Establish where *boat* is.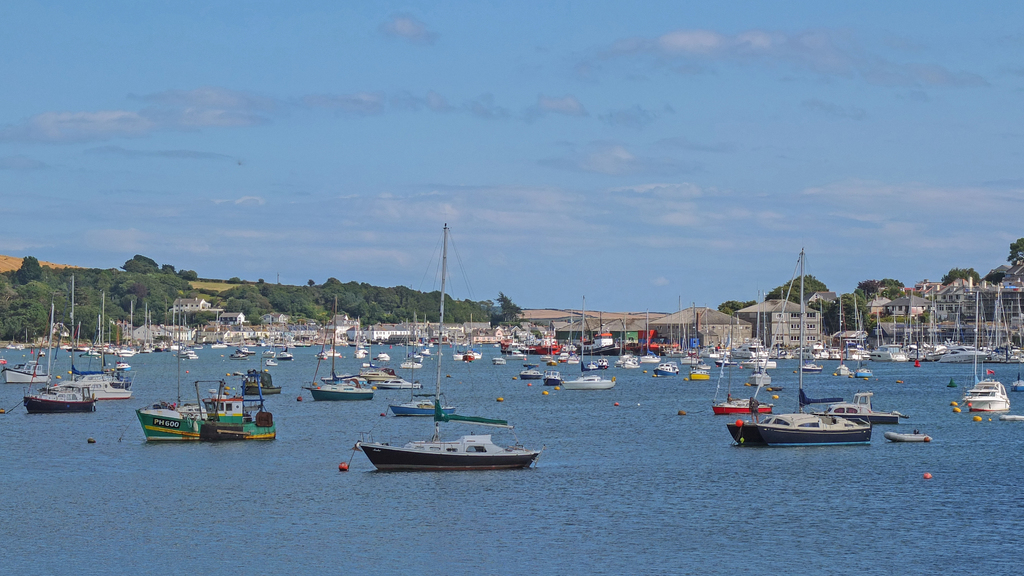
Established at x1=4, y1=307, x2=49, y2=384.
